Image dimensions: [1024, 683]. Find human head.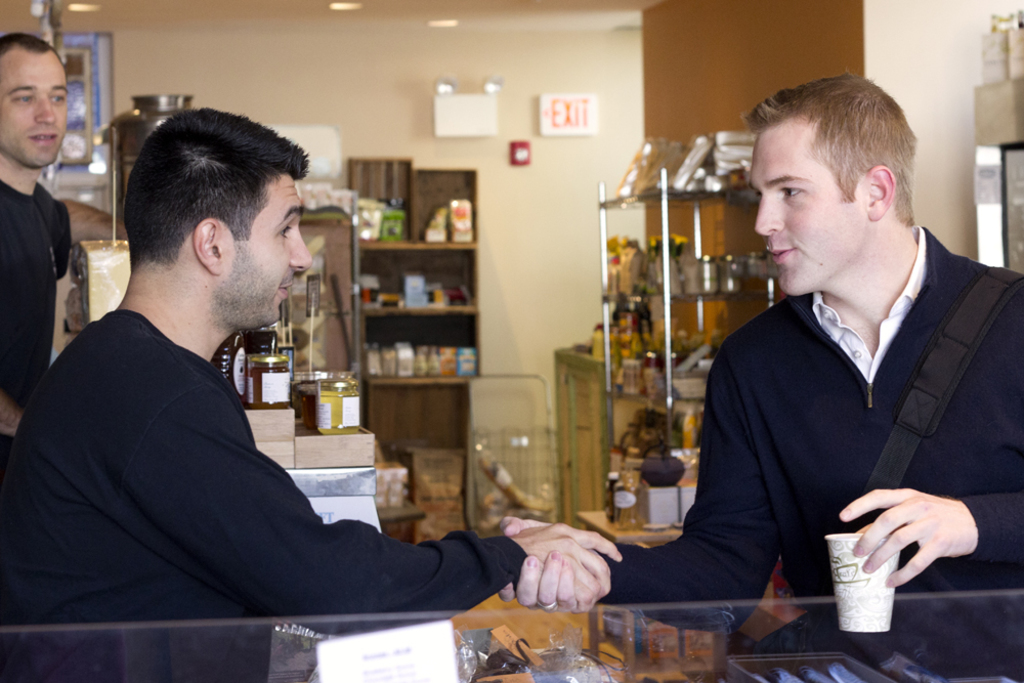
(753, 75, 921, 298).
